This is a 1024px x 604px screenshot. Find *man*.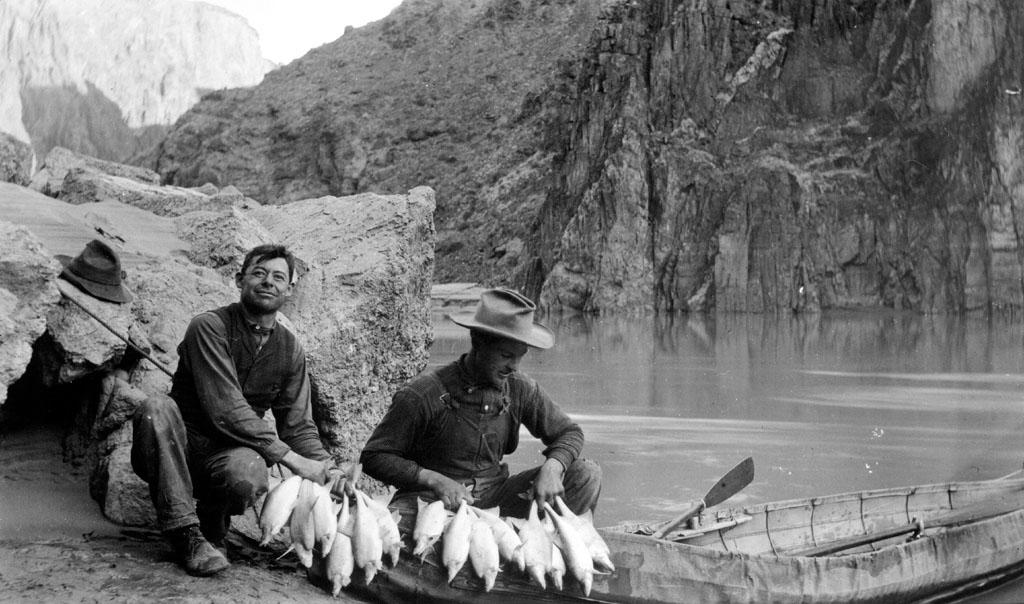
Bounding box: (150, 248, 339, 557).
